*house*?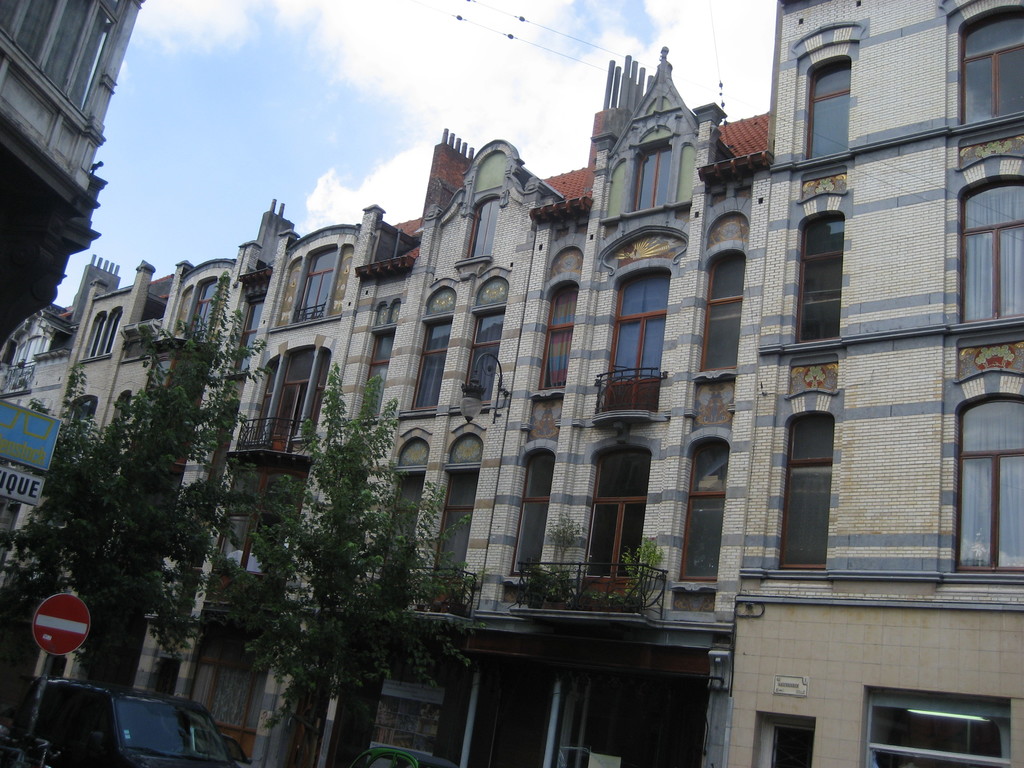
[721,0,1023,767]
